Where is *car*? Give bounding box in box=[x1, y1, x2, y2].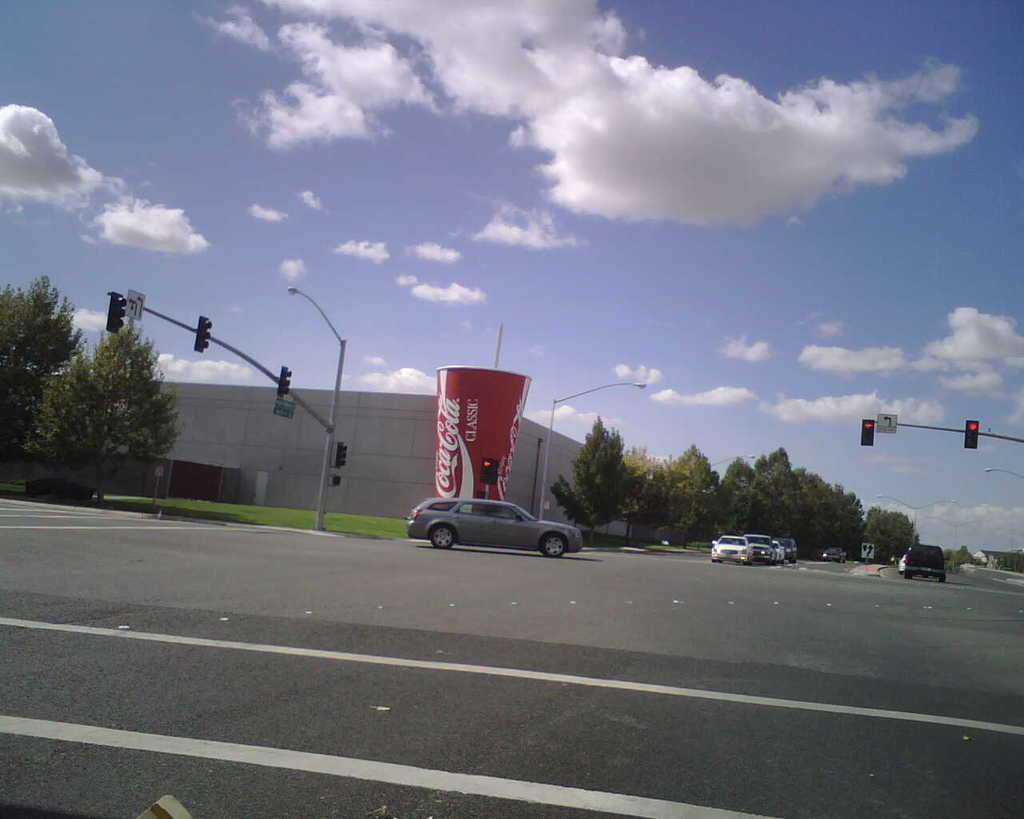
box=[402, 489, 586, 553].
